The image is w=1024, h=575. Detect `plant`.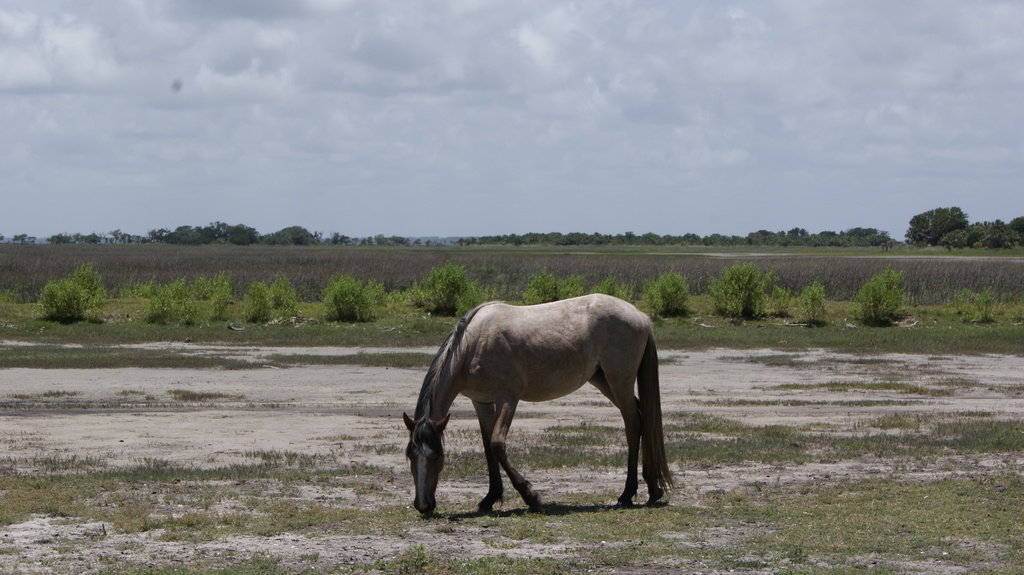
Detection: bbox(911, 314, 1023, 357).
